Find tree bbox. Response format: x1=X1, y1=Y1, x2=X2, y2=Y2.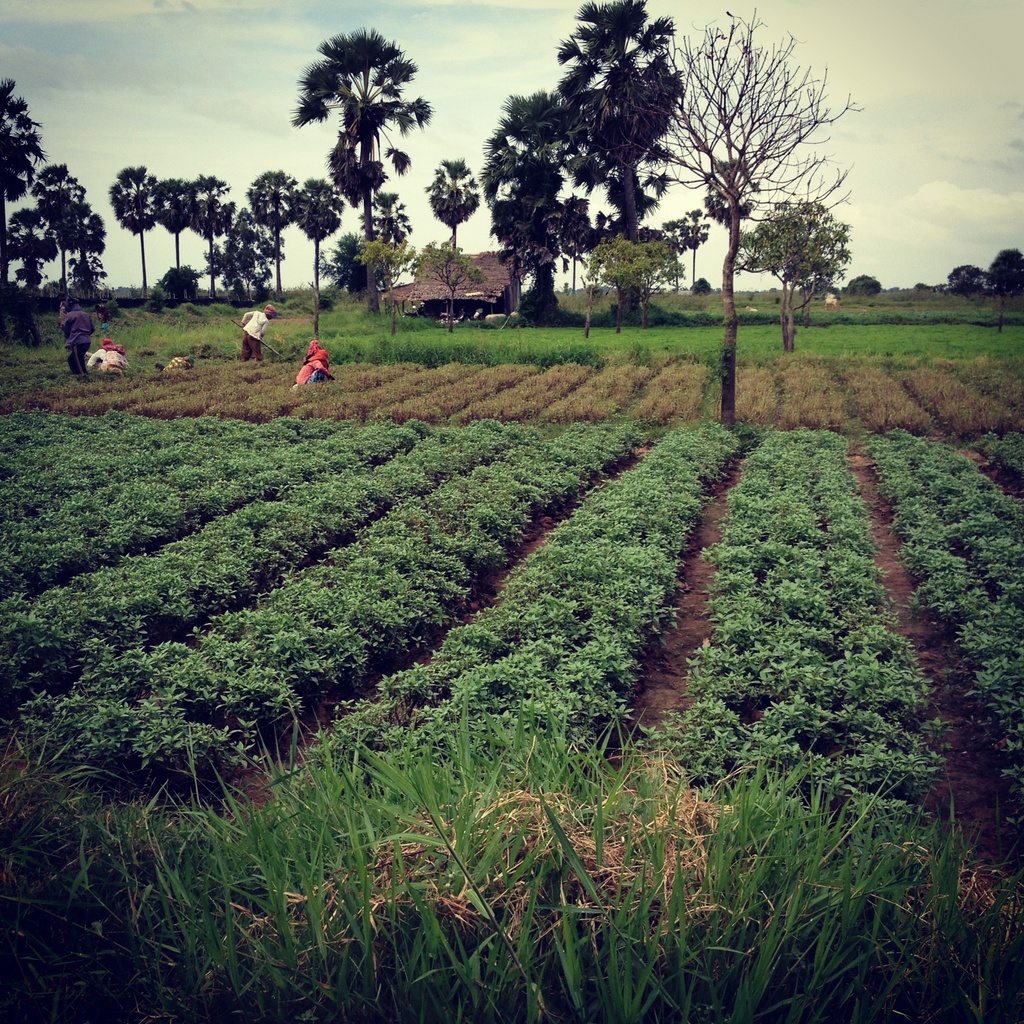
x1=0, y1=74, x2=51, y2=301.
